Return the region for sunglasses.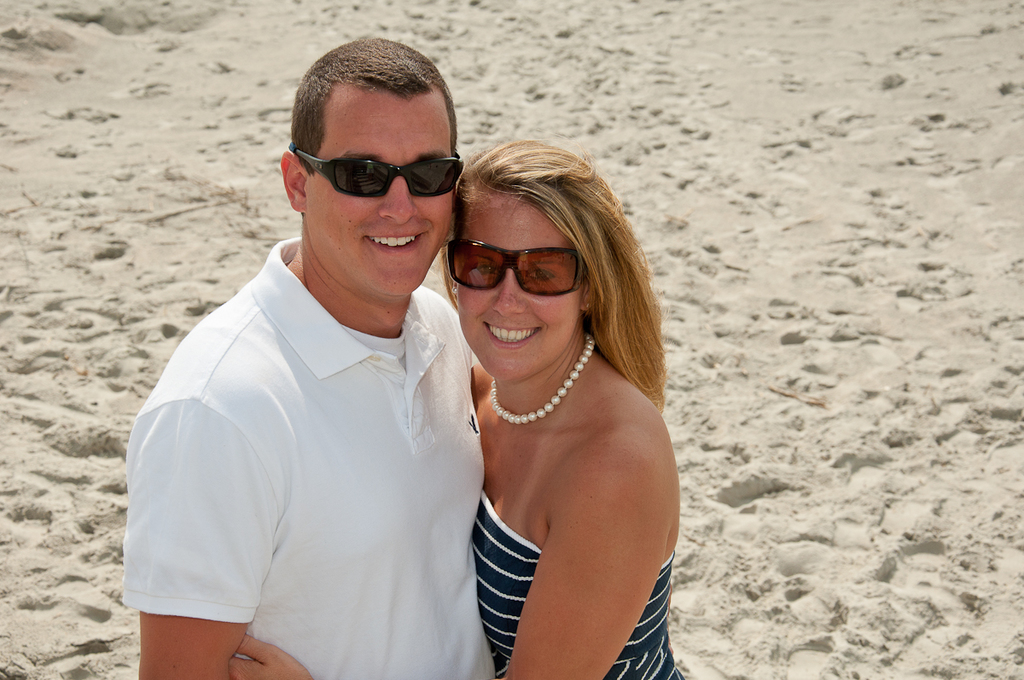
443 239 591 299.
